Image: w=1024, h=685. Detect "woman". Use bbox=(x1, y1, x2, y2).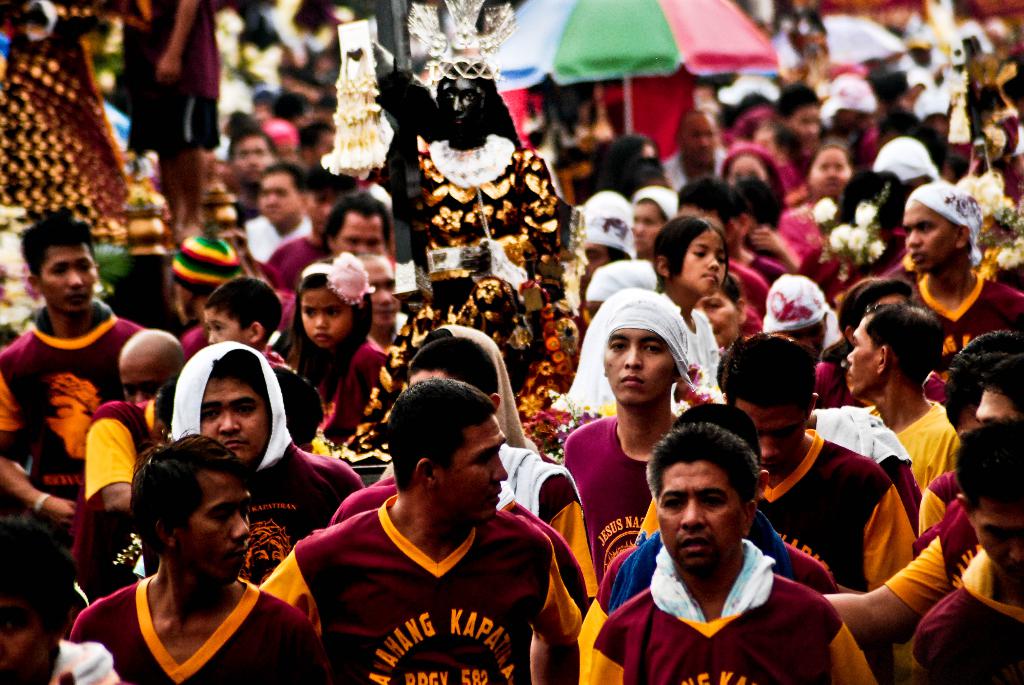
bbox=(812, 143, 852, 194).
